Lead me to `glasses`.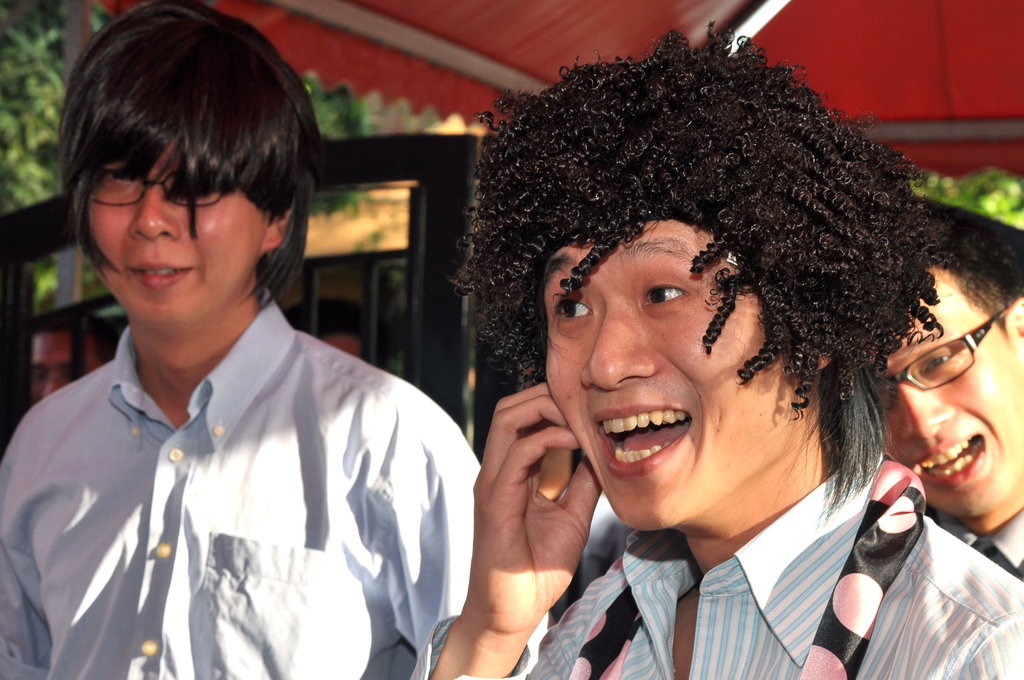
Lead to detection(871, 308, 1004, 414).
